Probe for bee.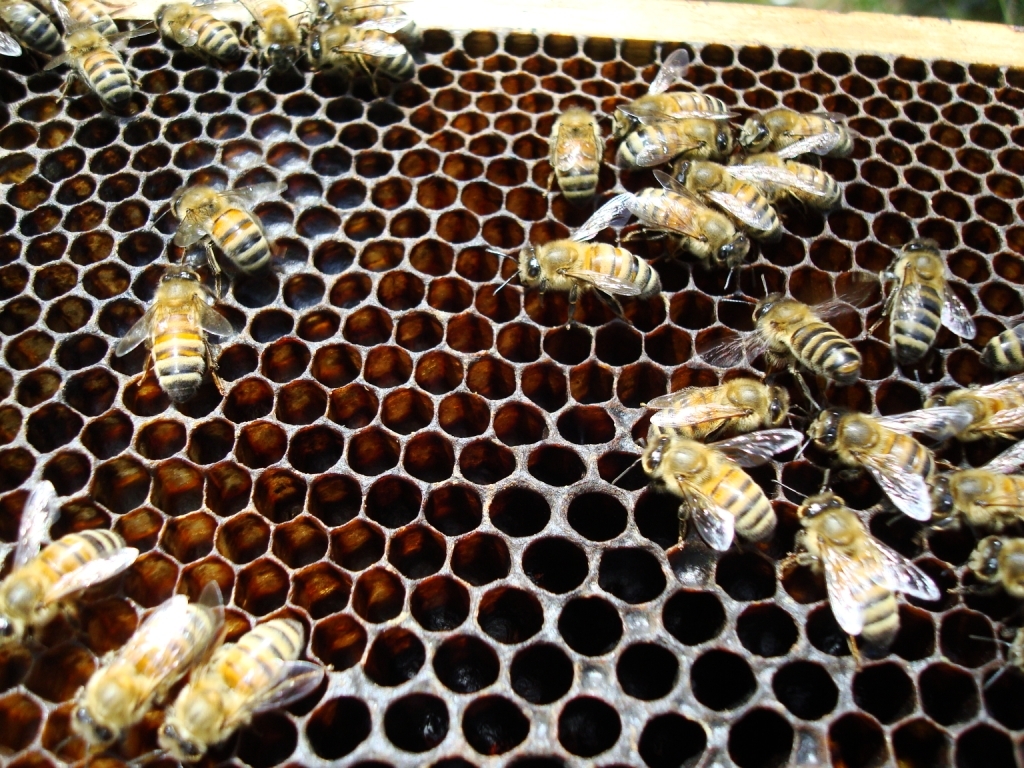
Probe result: x1=766 y1=404 x2=968 y2=505.
